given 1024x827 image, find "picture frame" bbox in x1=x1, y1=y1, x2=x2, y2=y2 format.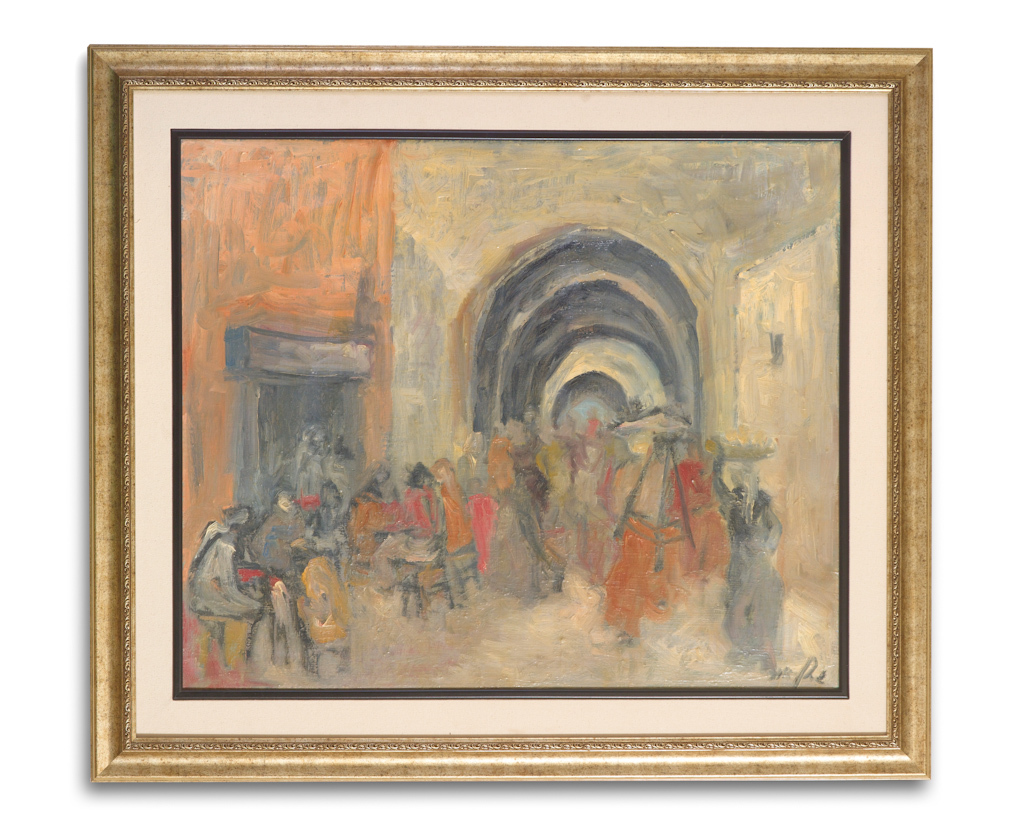
x1=84, y1=44, x2=946, y2=780.
